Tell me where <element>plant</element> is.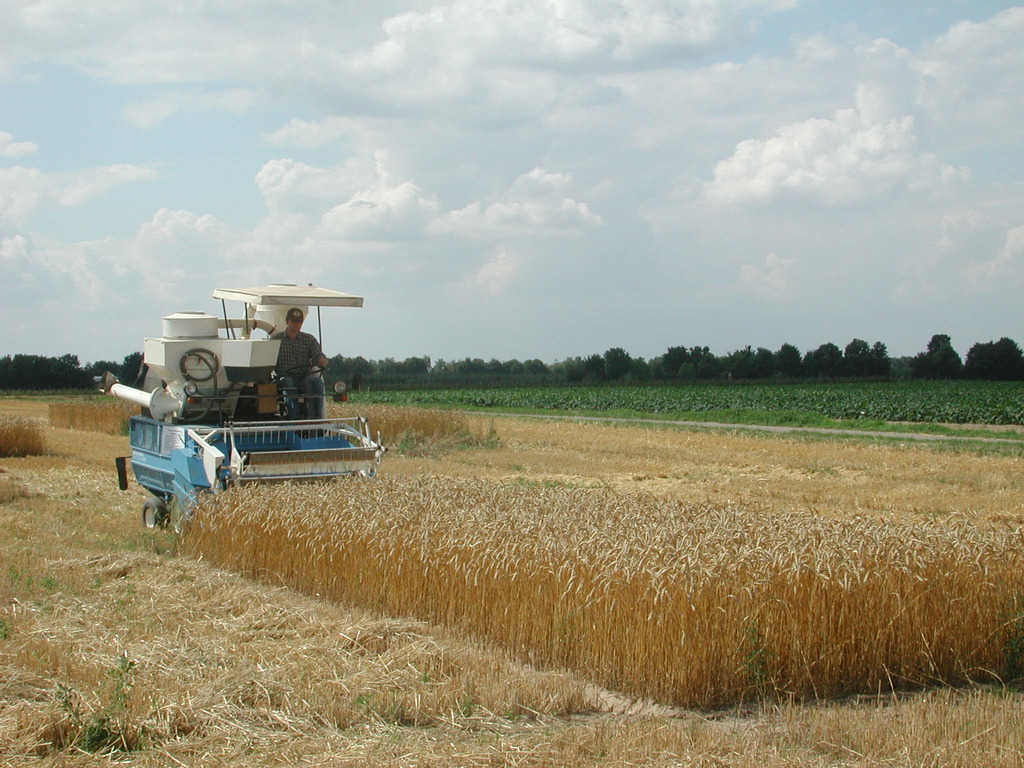
<element>plant</element> is at left=510, top=408, right=822, bottom=440.
